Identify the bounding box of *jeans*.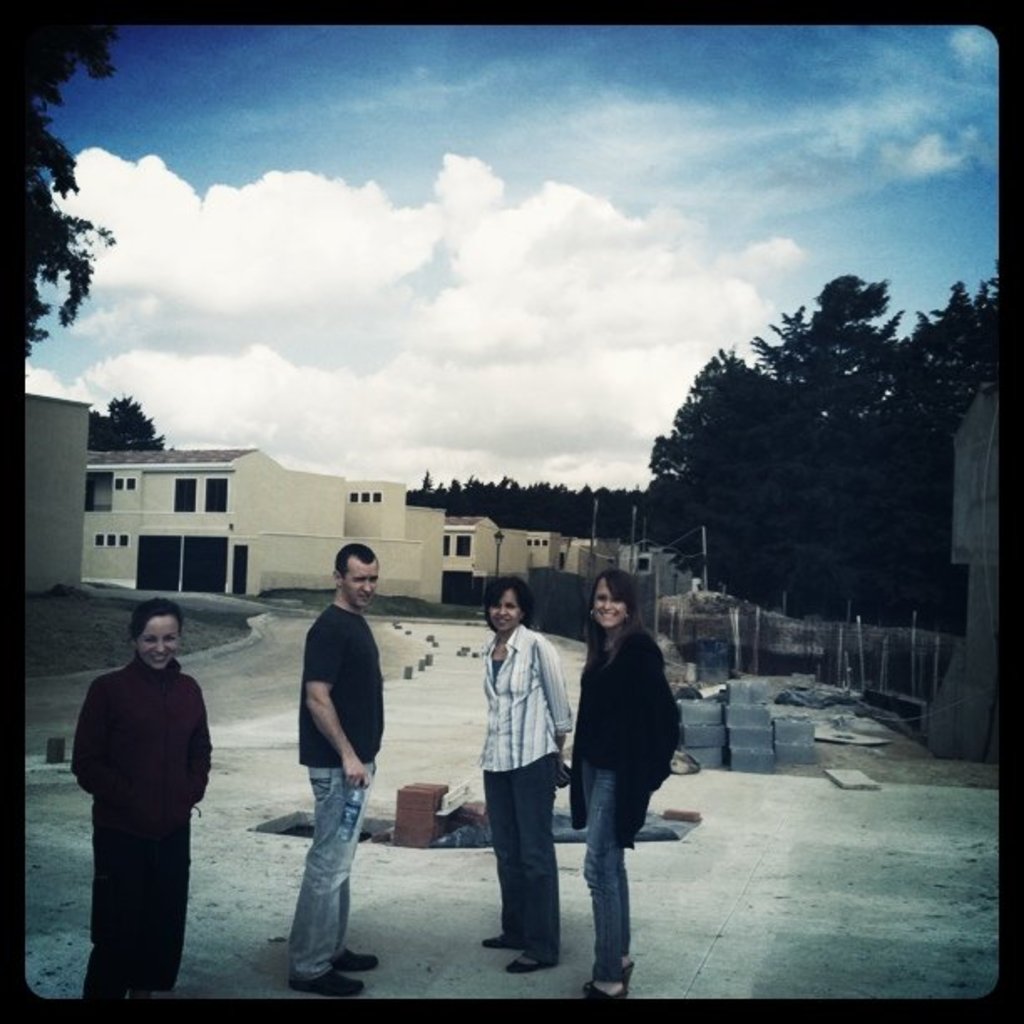
Rect(484, 750, 562, 959).
